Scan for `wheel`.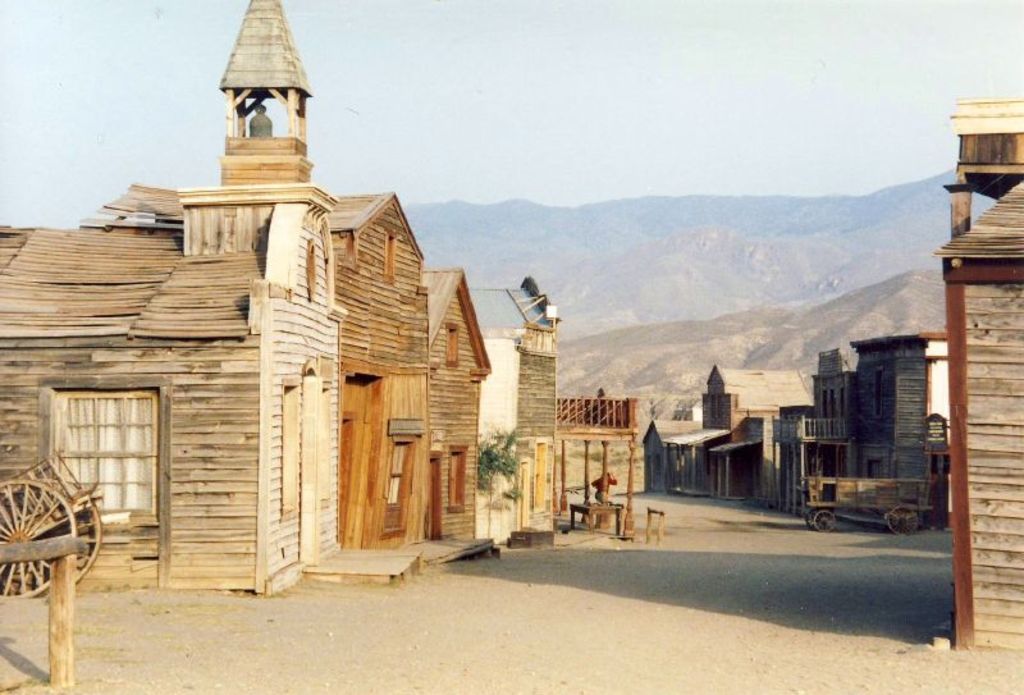
Scan result: crop(74, 509, 104, 582).
